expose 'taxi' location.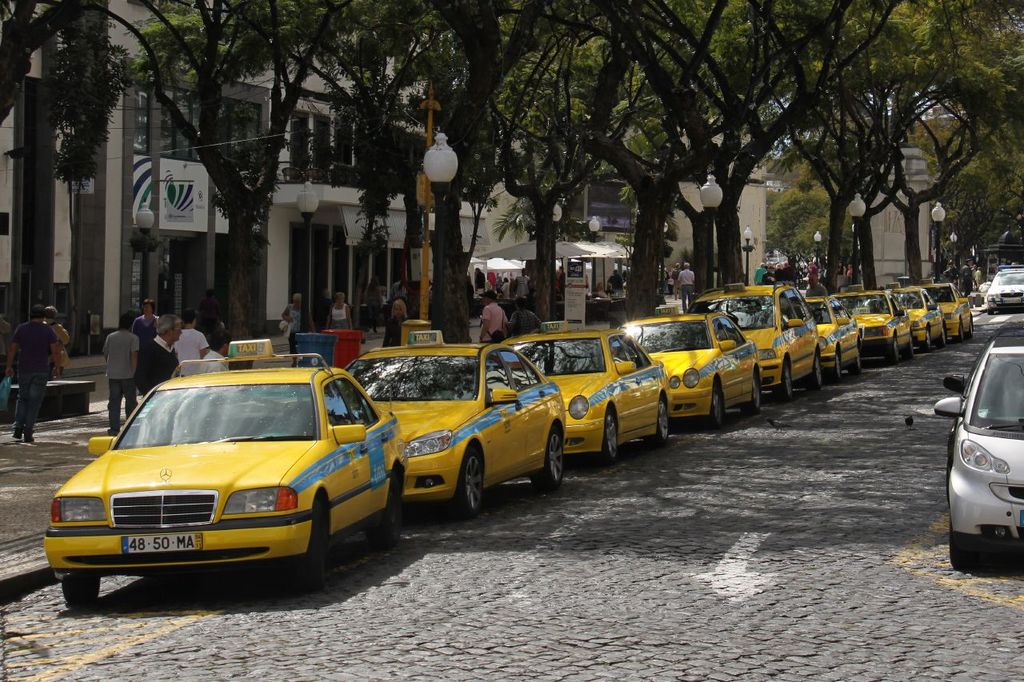
Exposed at {"left": 801, "top": 289, "right": 866, "bottom": 374}.
